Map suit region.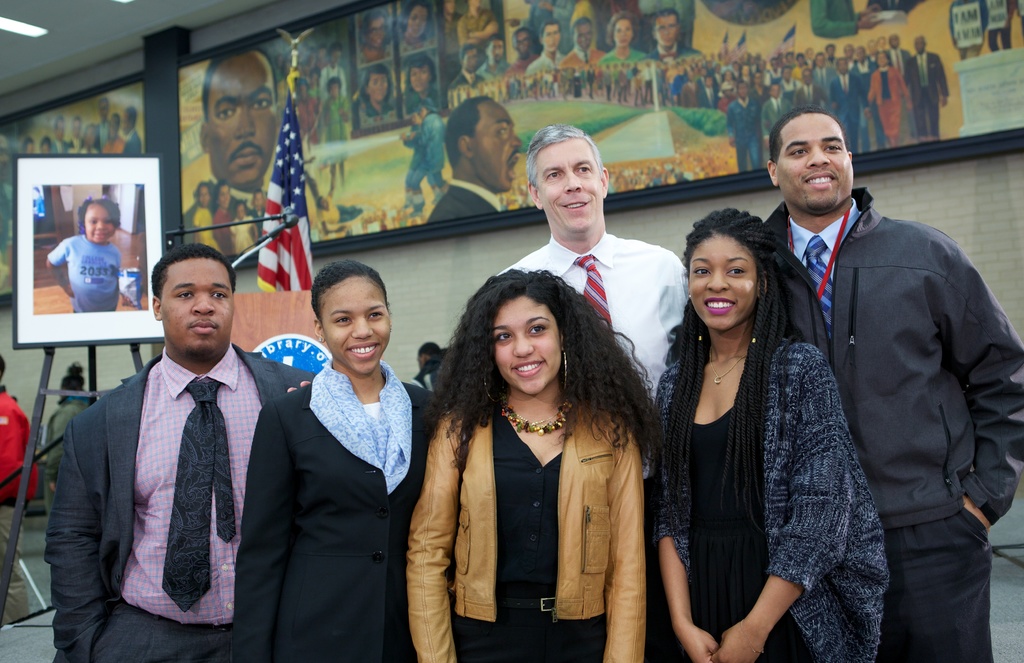
Mapped to [776,76,797,95].
